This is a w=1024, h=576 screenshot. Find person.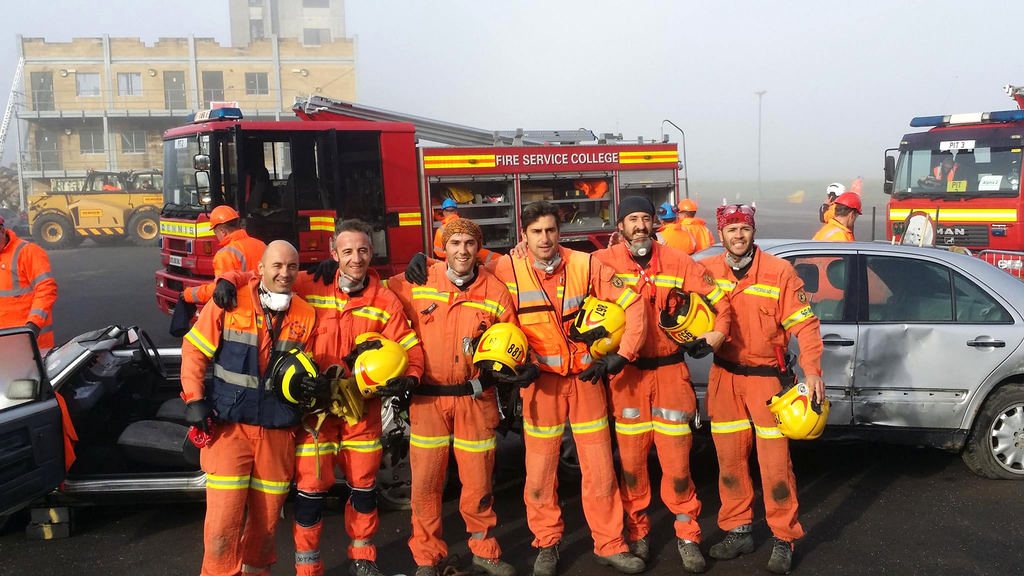
Bounding box: locate(818, 180, 861, 223).
